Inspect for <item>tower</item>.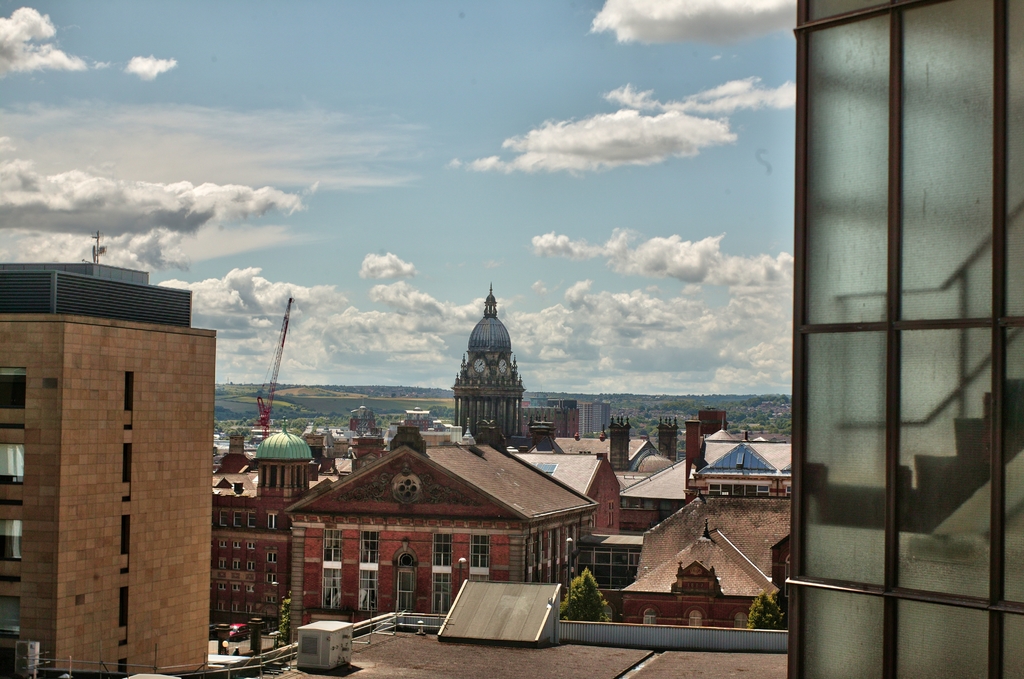
Inspection: 778, 0, 1023, 678.
